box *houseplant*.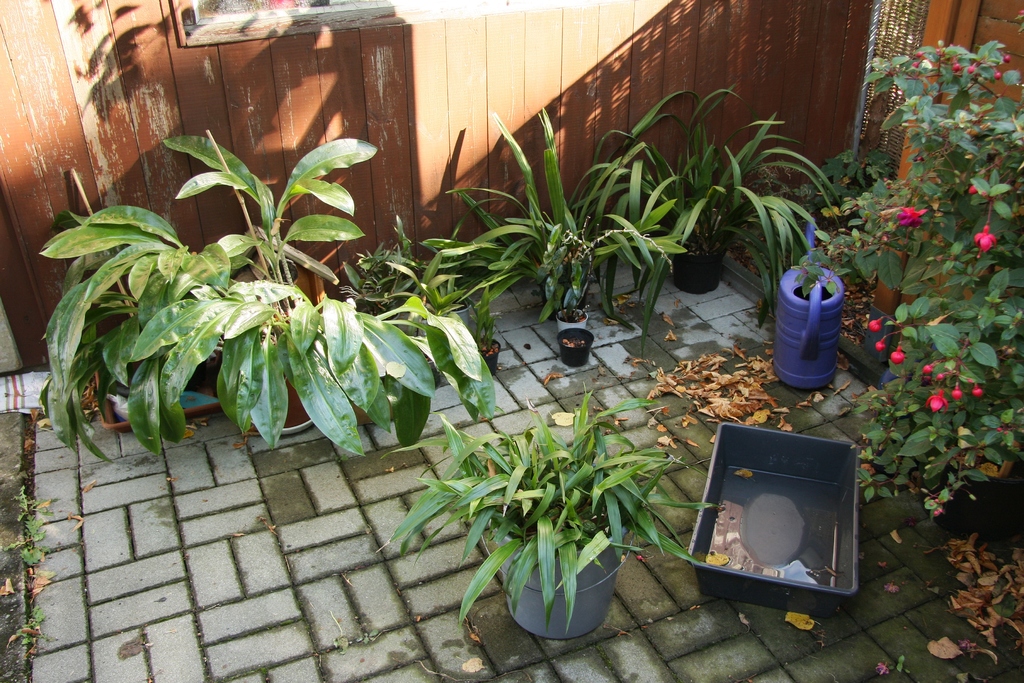
Rect(39, 123, 500, 450).
